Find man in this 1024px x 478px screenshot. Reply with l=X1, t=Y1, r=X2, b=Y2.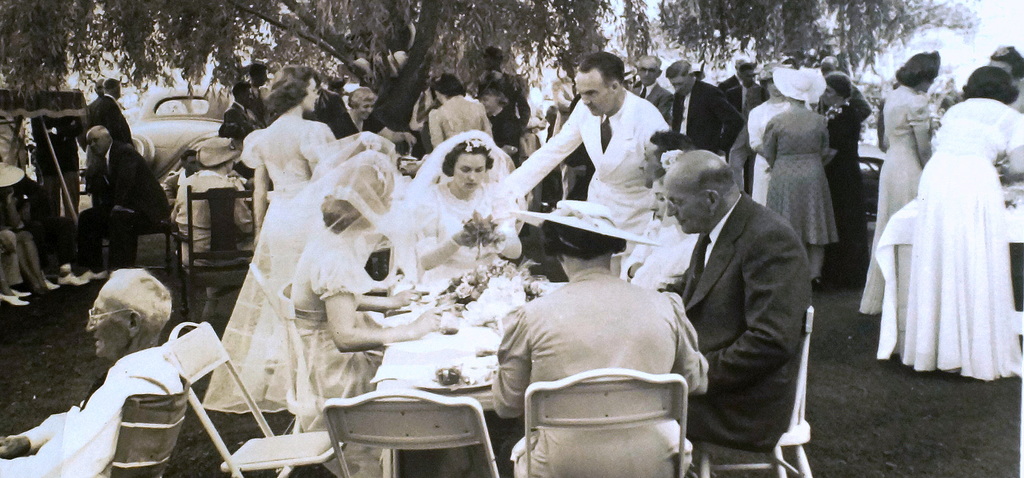
l=60, t=126, r=164, b=290.
